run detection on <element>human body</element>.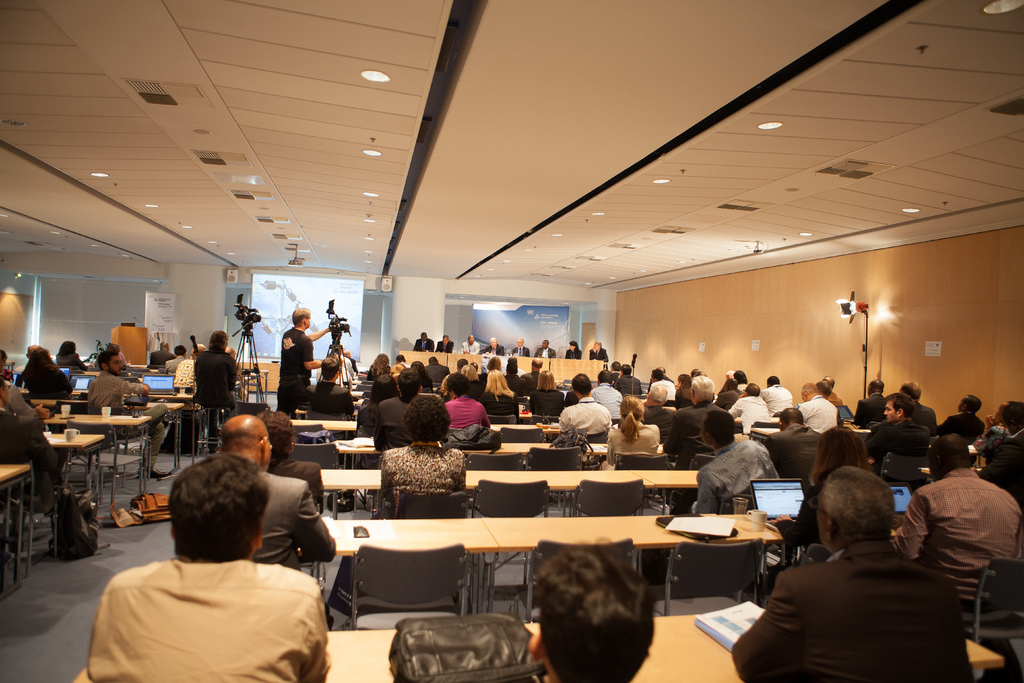
Result: x1=252, y1=473, x2=338, y2=577.
